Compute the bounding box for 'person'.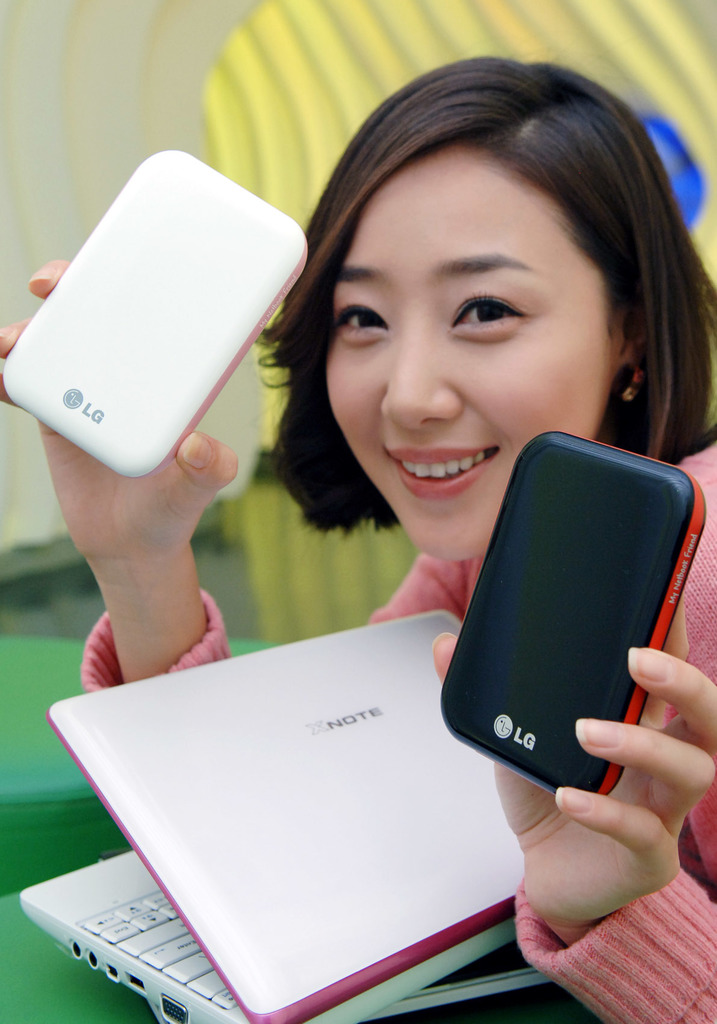
bbox=(165, 101, 695, 938).
